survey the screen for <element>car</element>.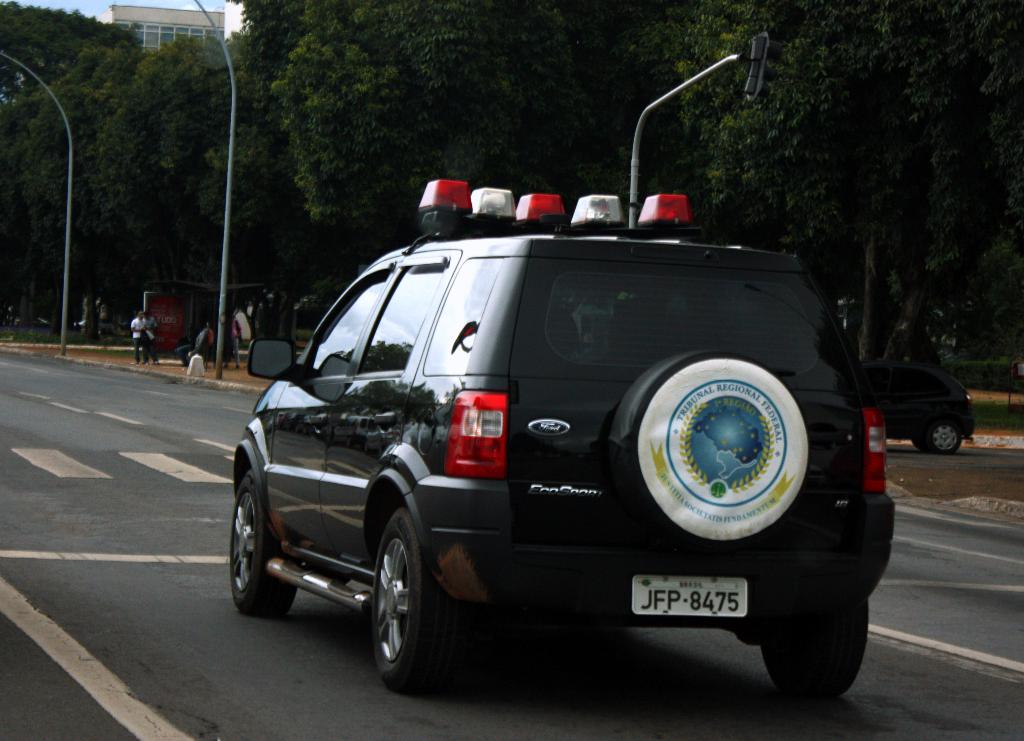
Survey found: {"left": 867, "top": 360, "right": 973, "bottom": 454}.
